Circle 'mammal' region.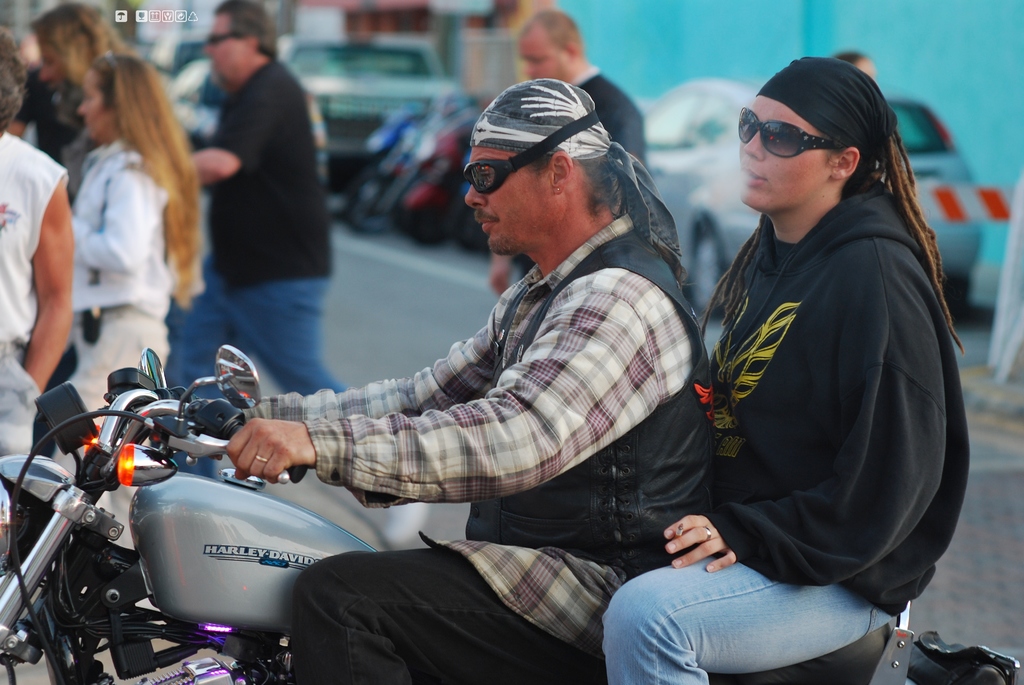
Region: bbox=(496, 8, 659, 303).
